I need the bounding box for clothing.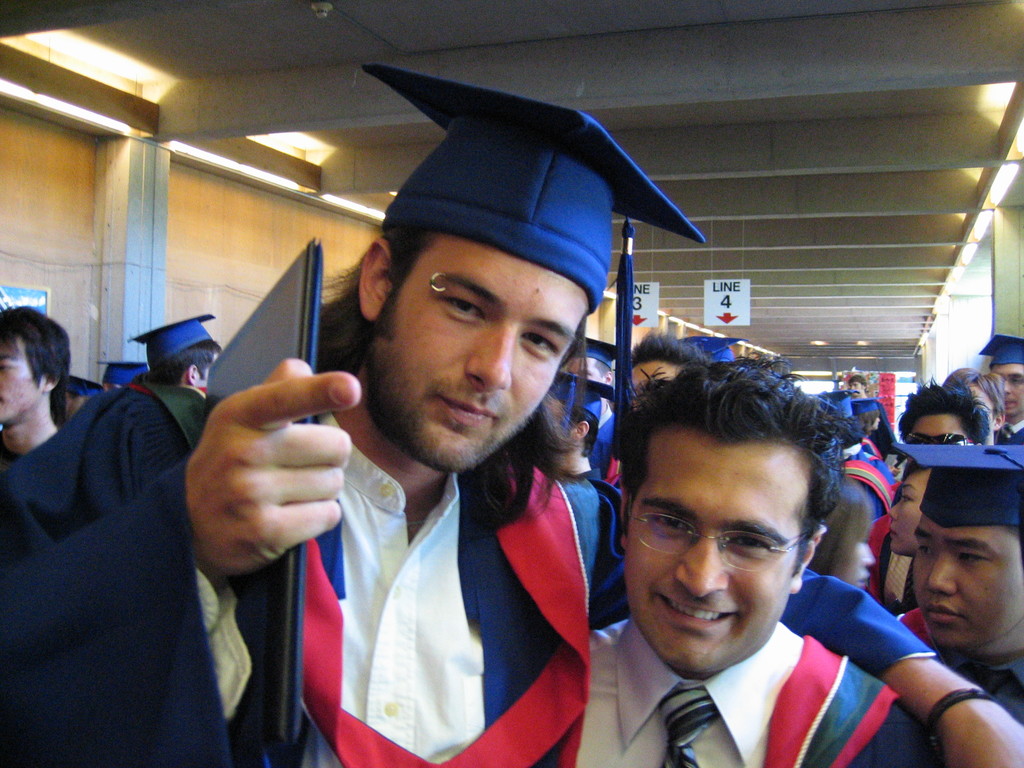
Here it is: select_region(89, 376, 212, 505).
